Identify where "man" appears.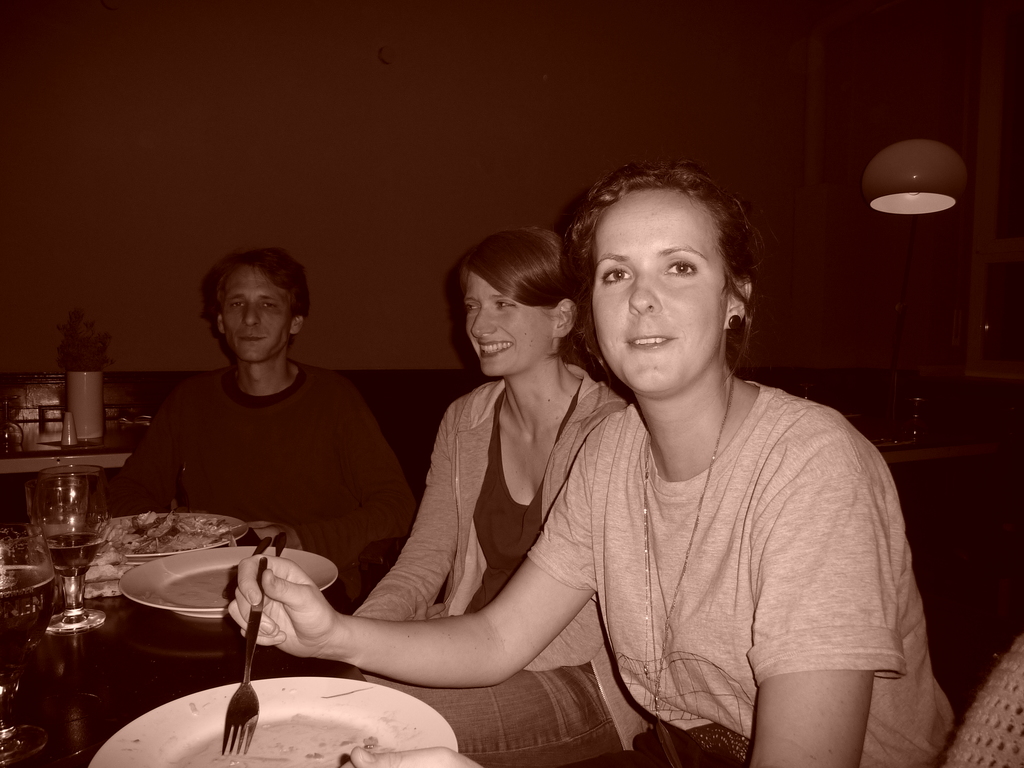
Appears at l=84, t=248, r=419, b=599.
